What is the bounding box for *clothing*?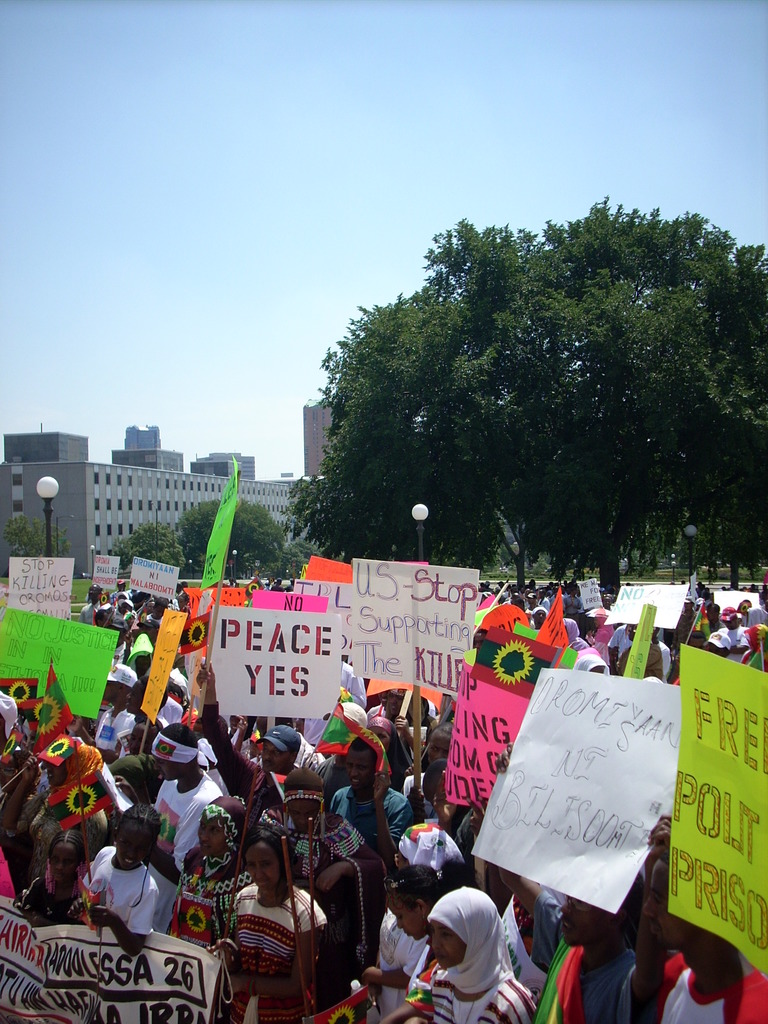
611:627:634:653.
